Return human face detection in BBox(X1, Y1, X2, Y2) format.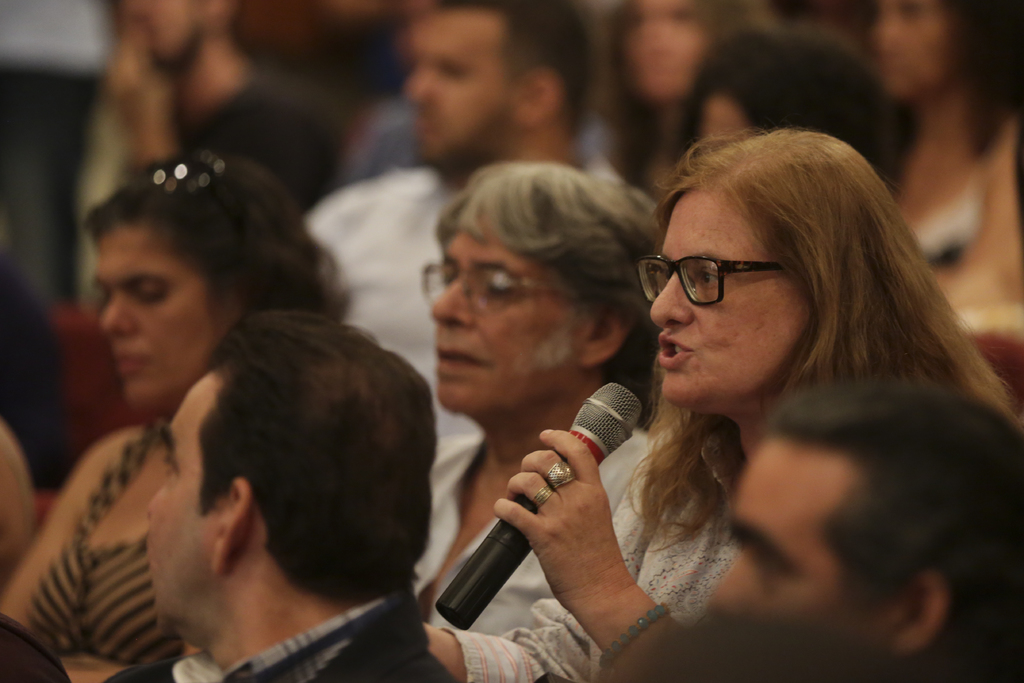
BBox(88, 226, 225, 406).
